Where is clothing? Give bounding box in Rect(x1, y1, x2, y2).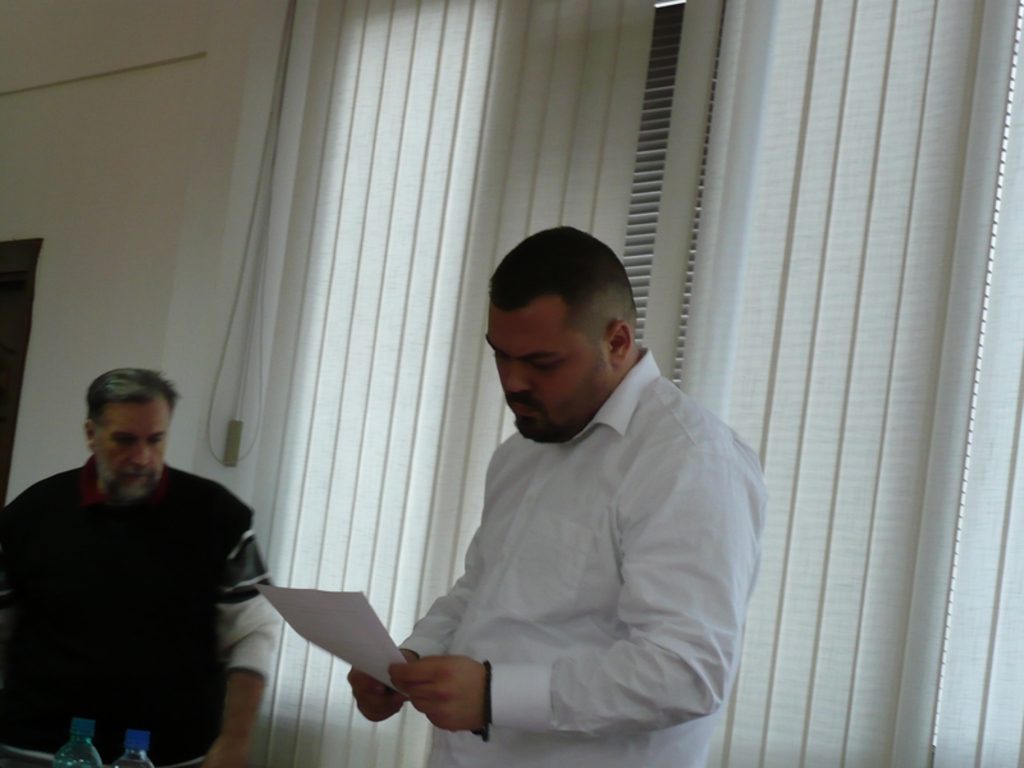
Rect(348, 316, 746, 746).
